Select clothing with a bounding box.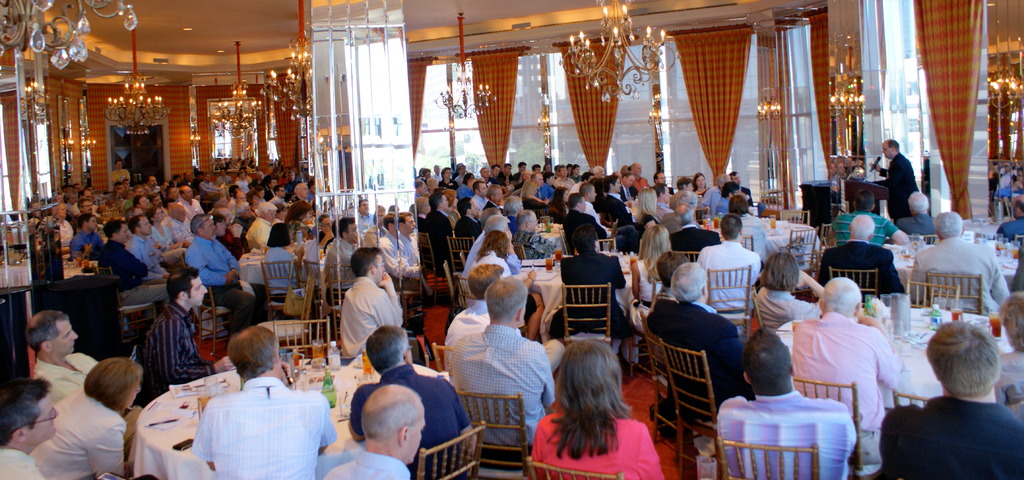
bbox=[181, 196, 212, 226].
